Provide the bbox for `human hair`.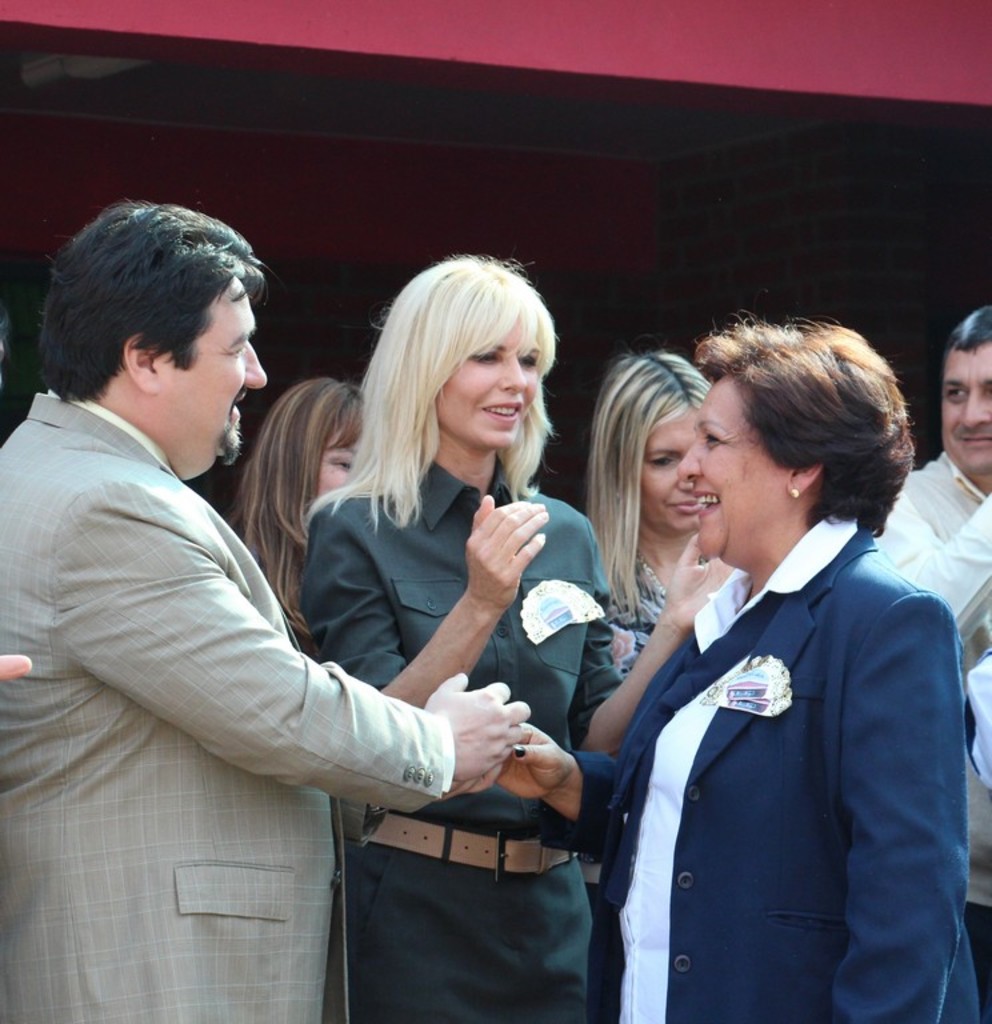
[304, 253, 564, 527].
